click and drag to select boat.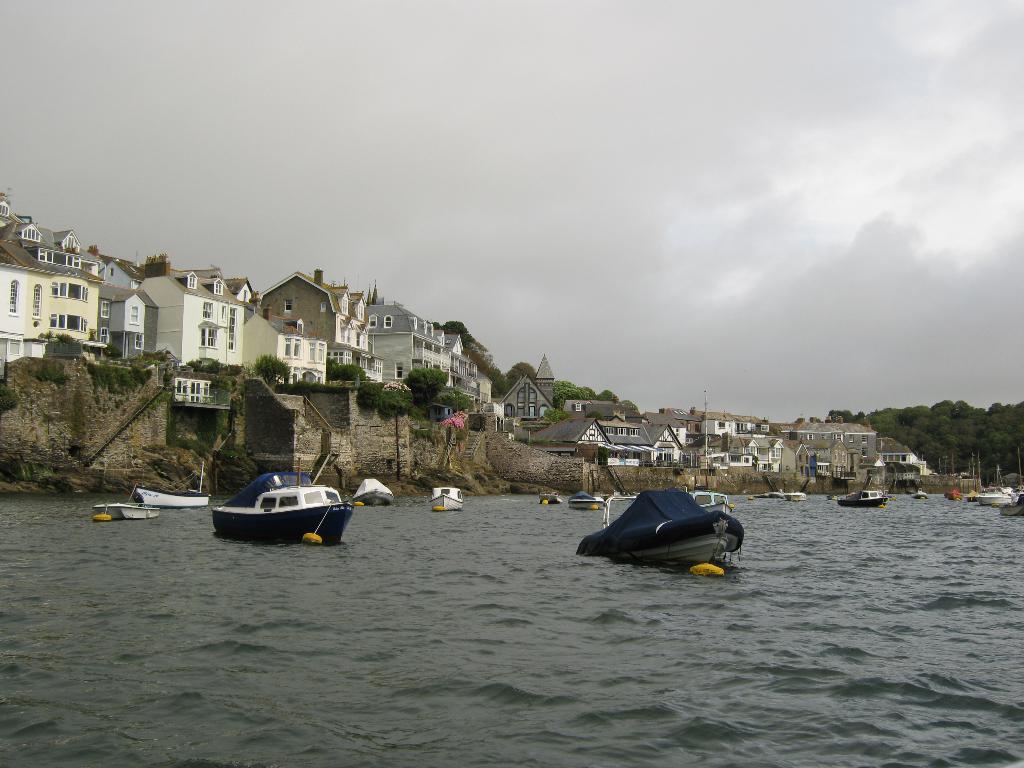
Selection: x1=346, y1=479, x2=391, y2=509.
